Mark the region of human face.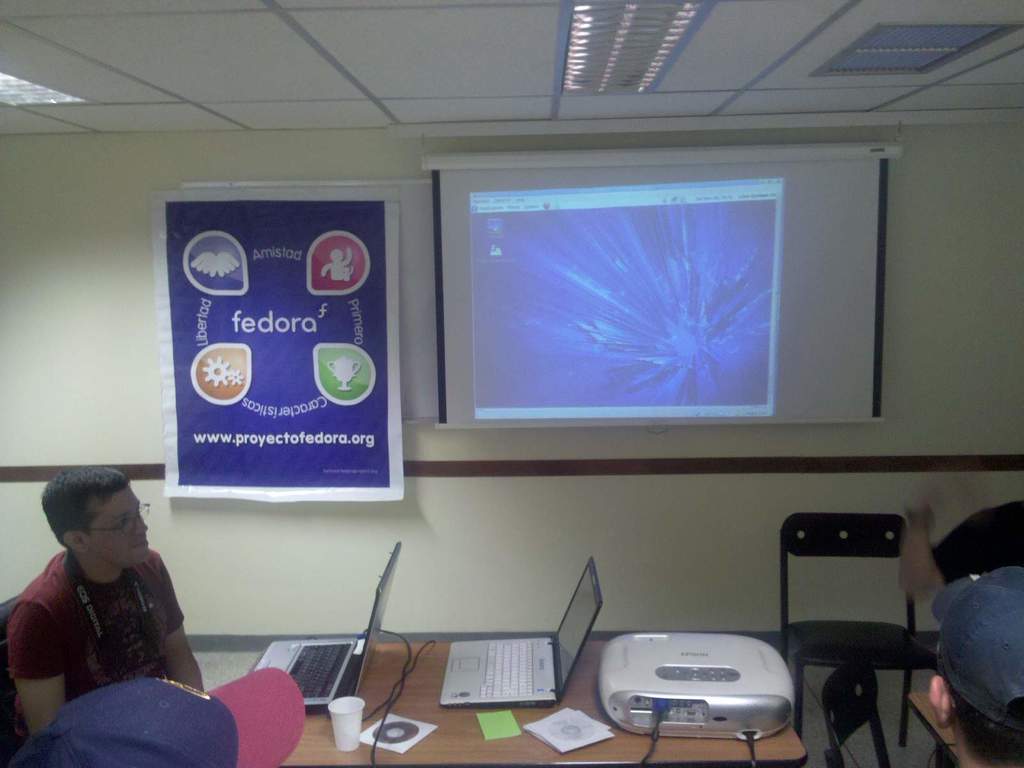
Region: 79/483/150/571.
